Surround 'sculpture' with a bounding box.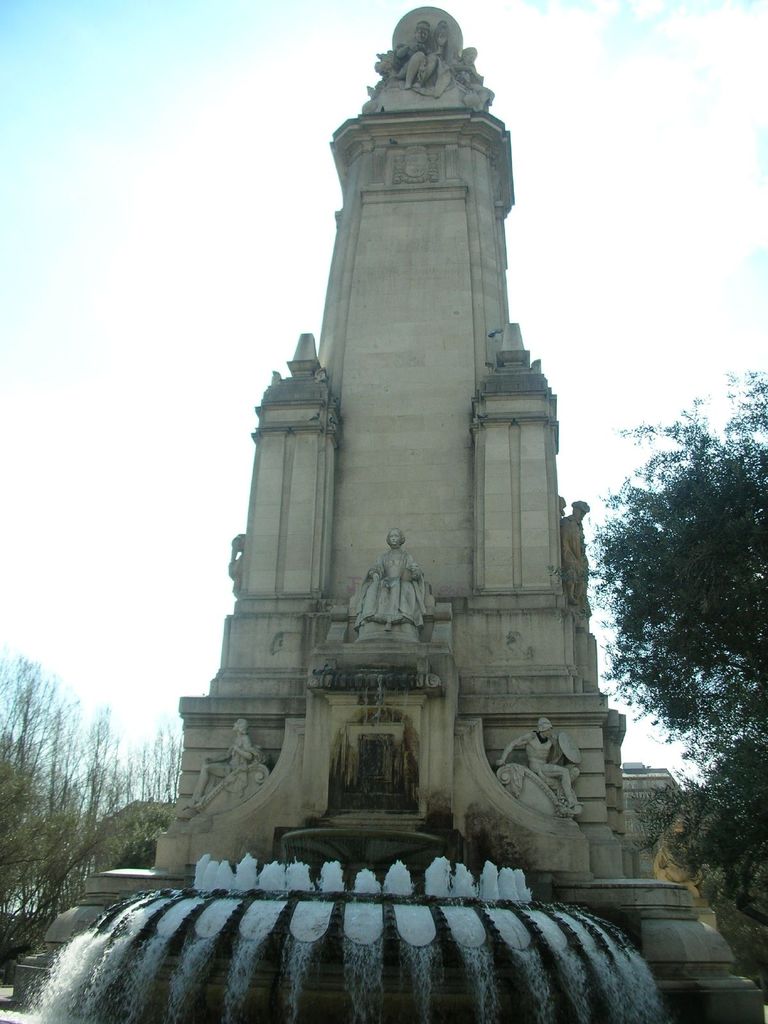
select_region(168, 0, 645, 948).
